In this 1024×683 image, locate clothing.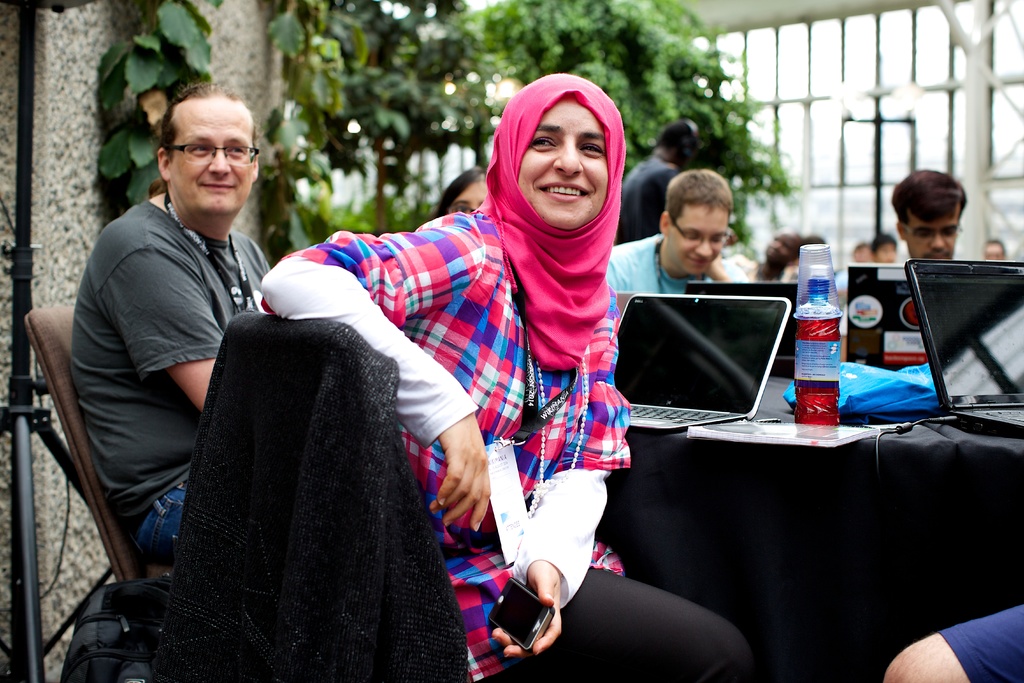
Bounding box: {"left": 936, "top": 606, "right": 1023, "bottom": 682}.
